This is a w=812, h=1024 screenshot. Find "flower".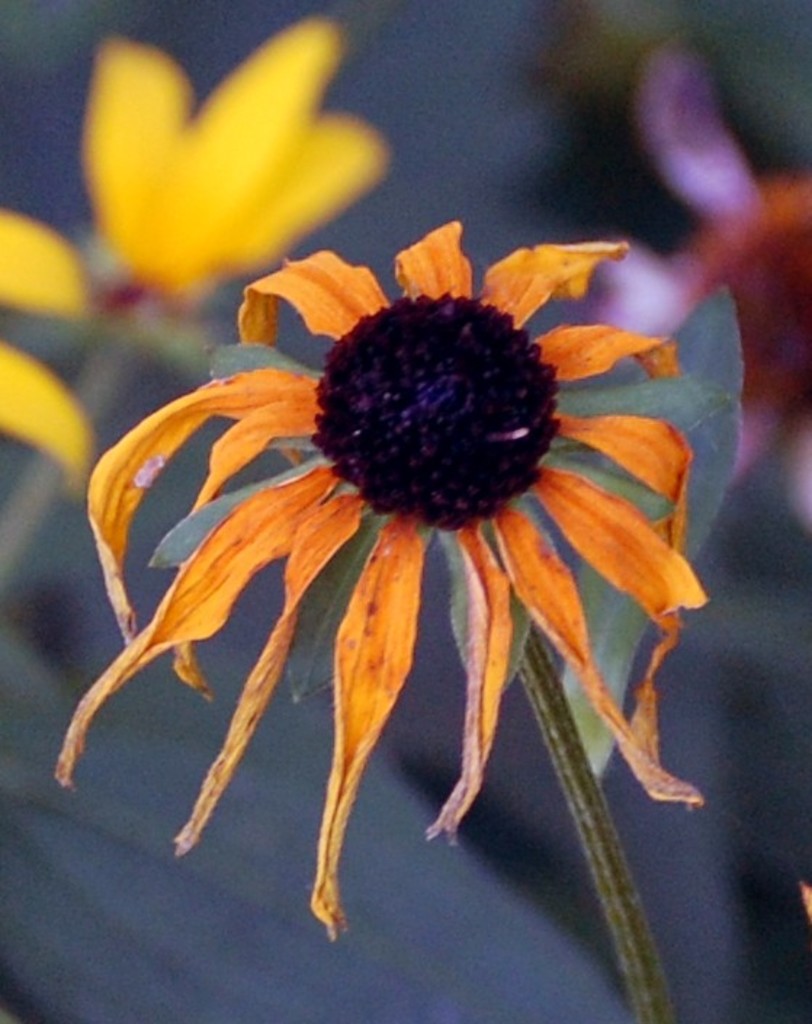
Bounding box: Rect(572, 36, 811, 556).
